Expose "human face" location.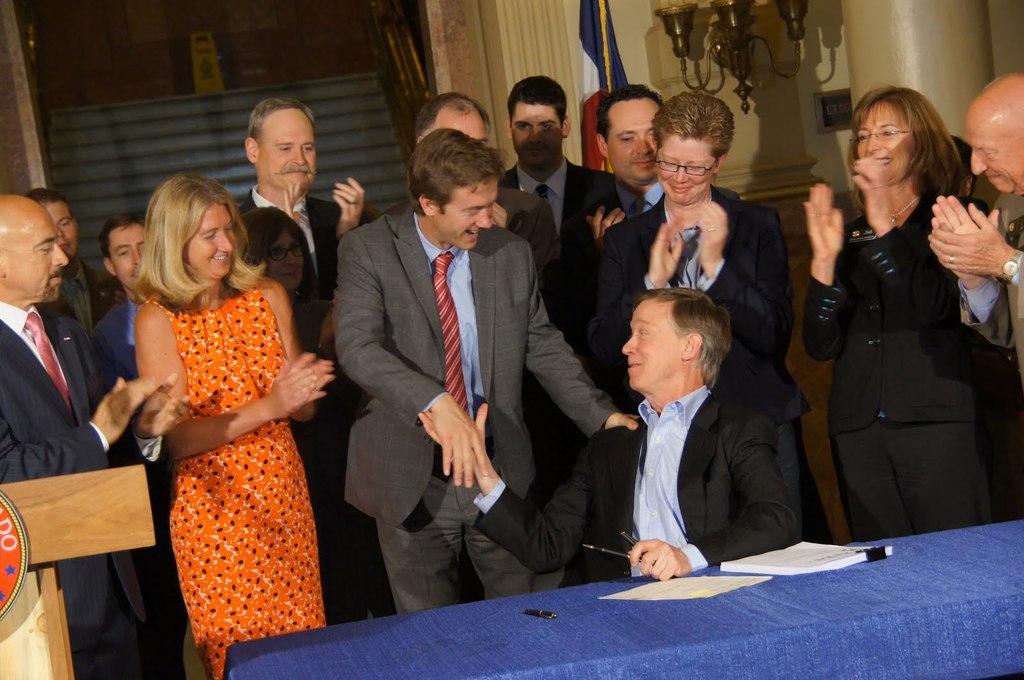
Exposed at [49, 202, 73, 264].
